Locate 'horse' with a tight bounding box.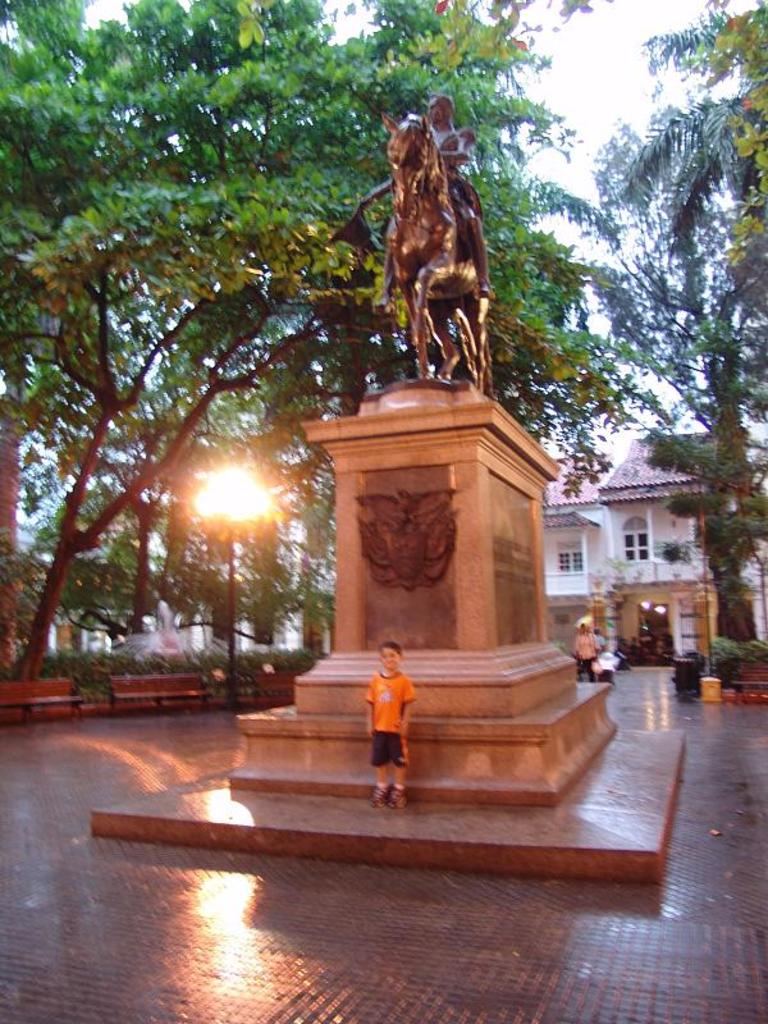
[374,109,494,397].
